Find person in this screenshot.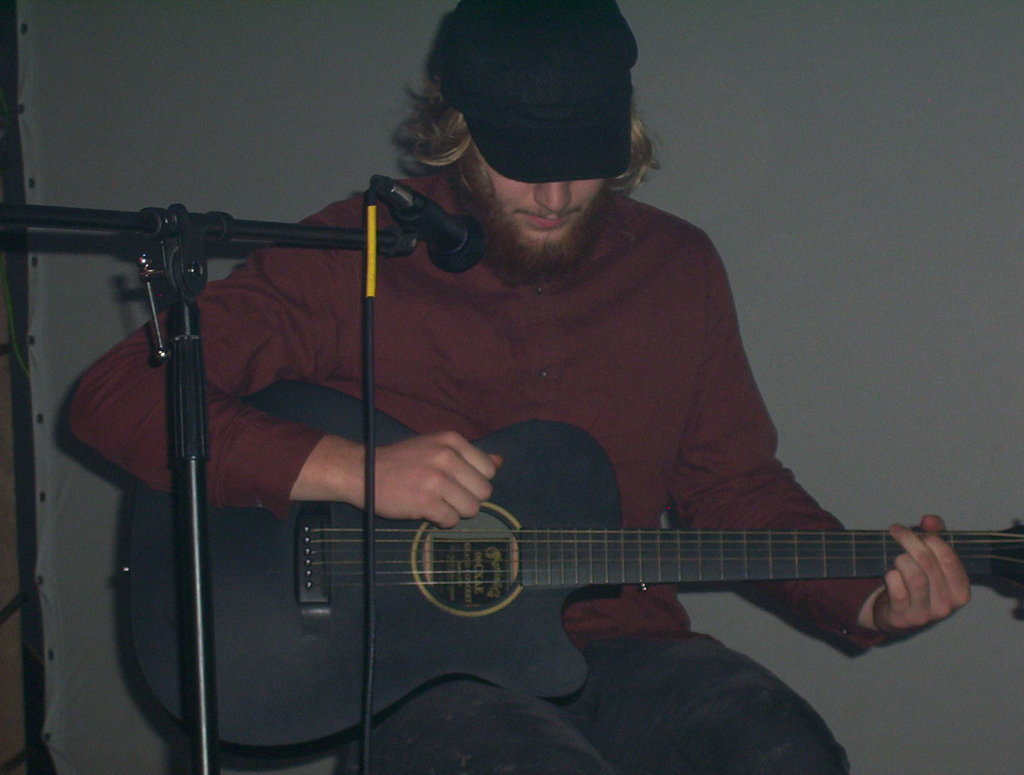
The bounding box for person is (64,0,972,774).
